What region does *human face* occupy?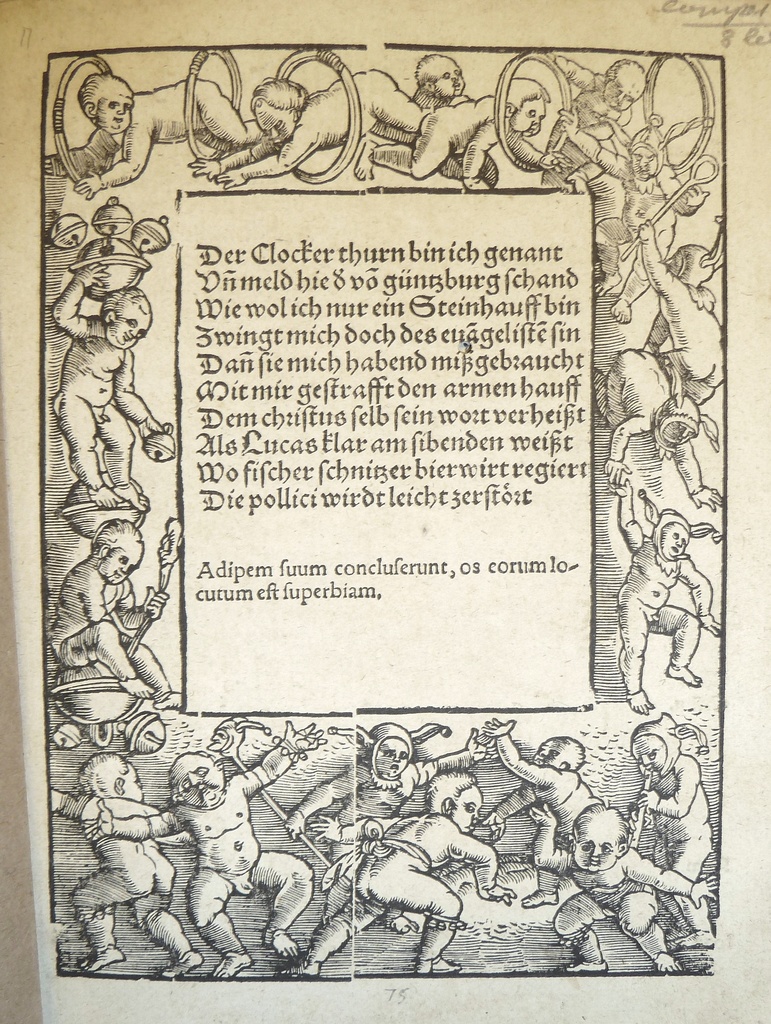
(left=450, top=784, right=483, bottom=833).
